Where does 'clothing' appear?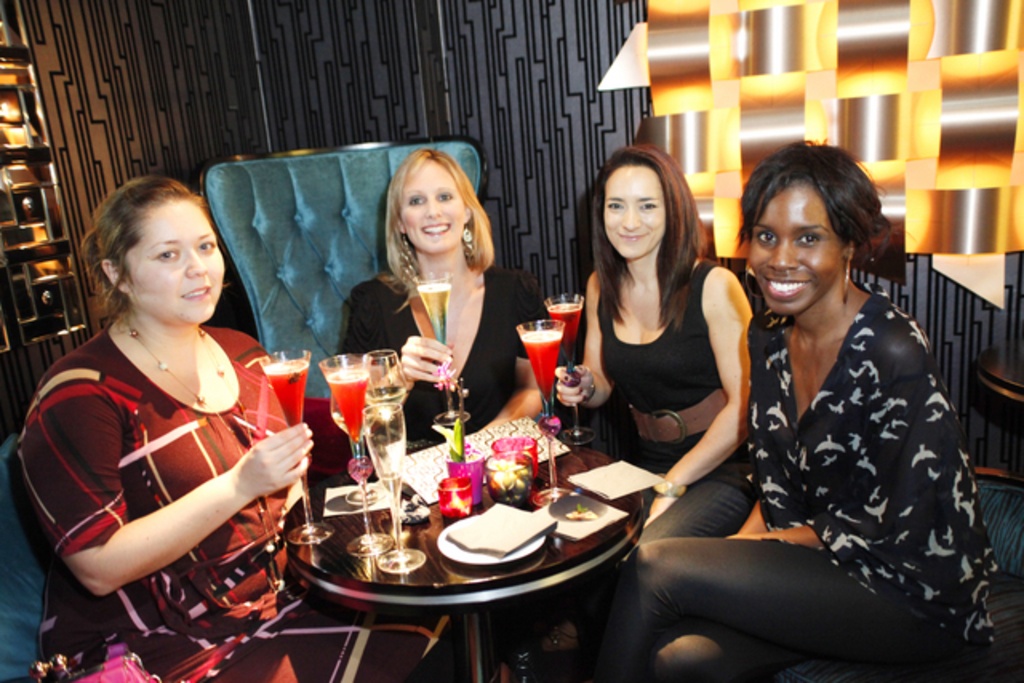
Appears at (568, 261, 760, 651).
